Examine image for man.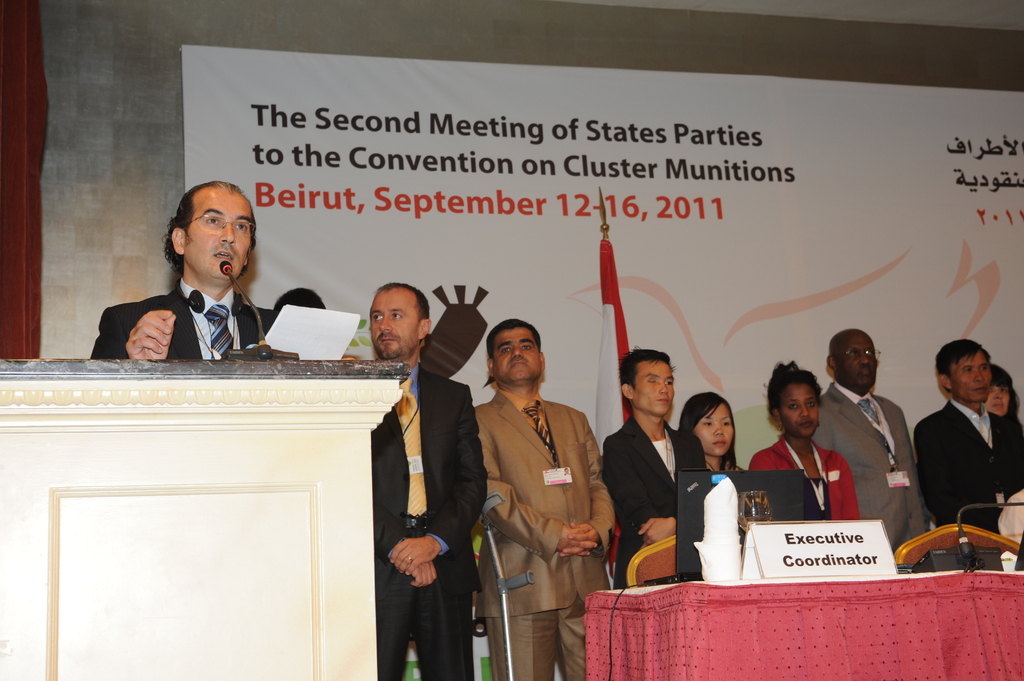
Examination result: bbox(812, 327, 921, 559).
